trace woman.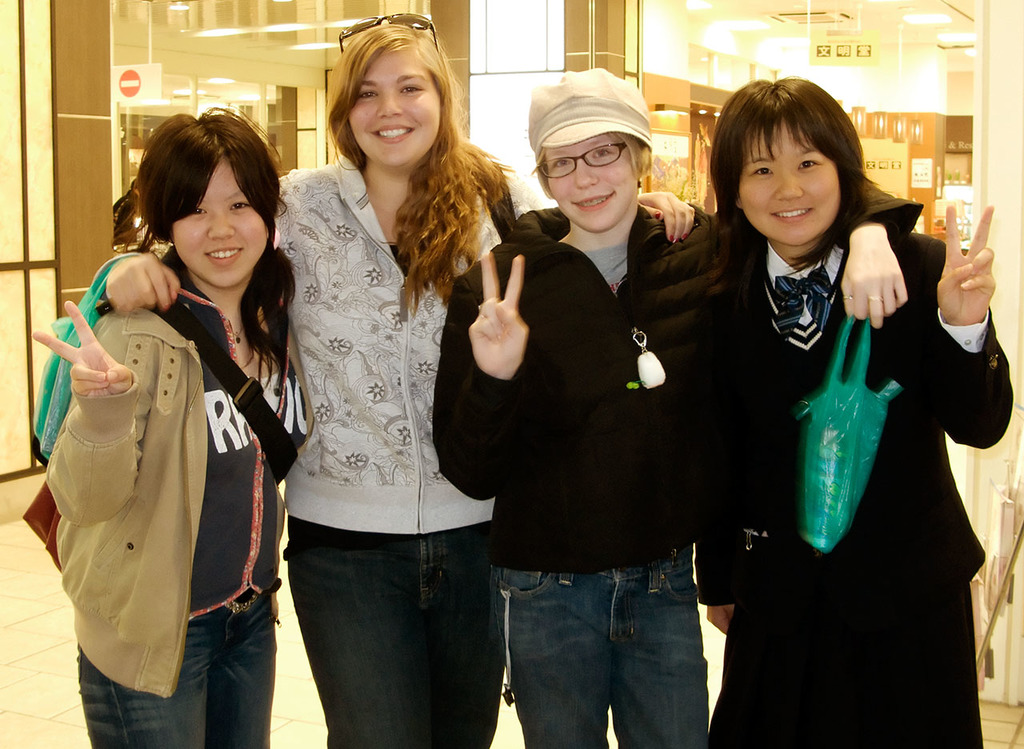
Traced to bbox=[44, 117, 307, 739].
